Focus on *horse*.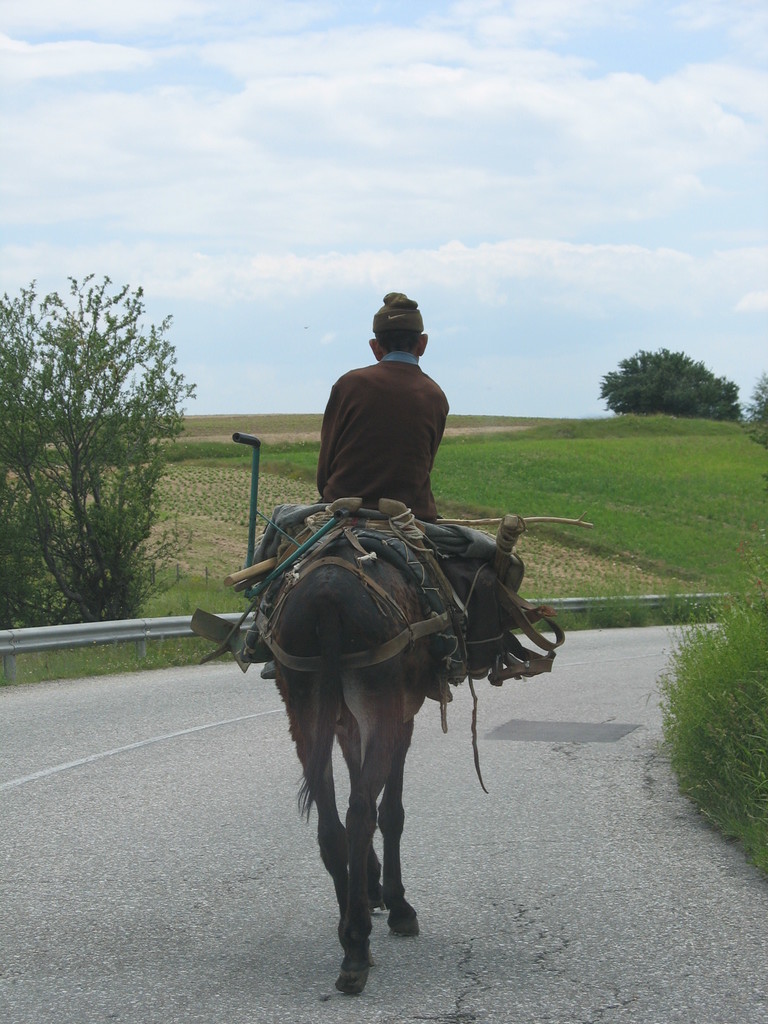
Focused at <region>257, 538, 441, 995</region>.
